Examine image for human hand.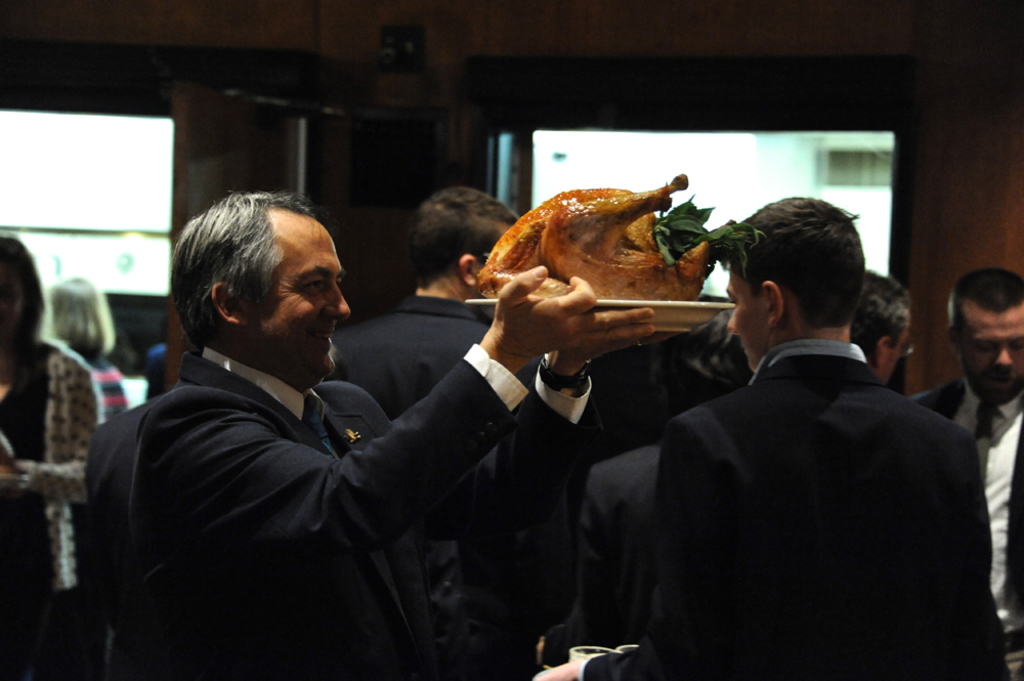
Examination result: (x1=501, y1=247, x2=698, y2=382).
